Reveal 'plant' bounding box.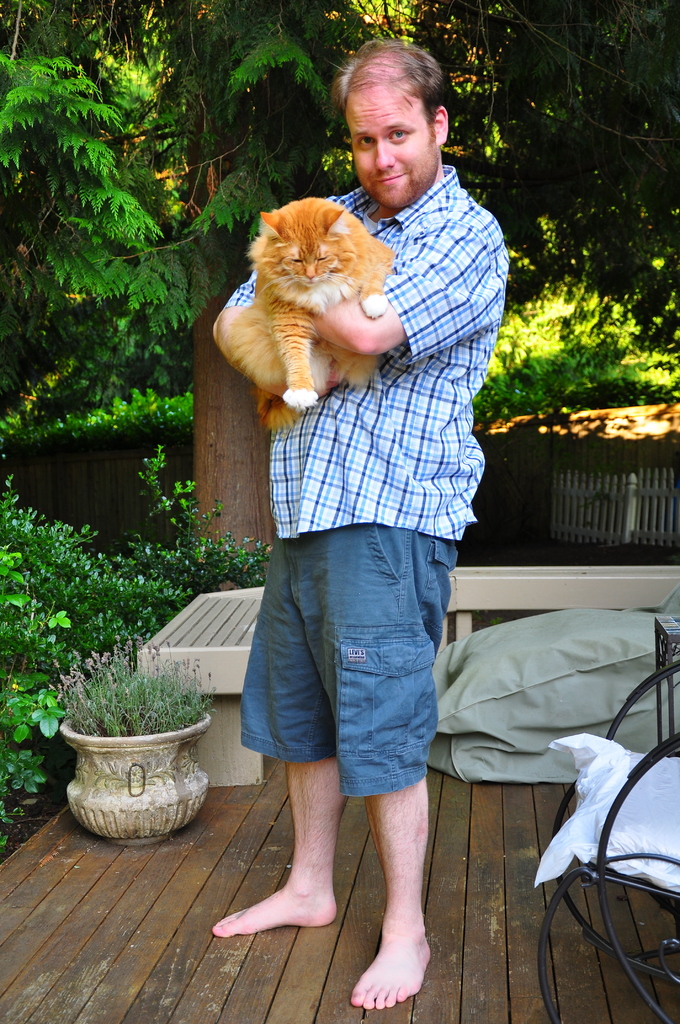
Revealed: 0/669/73/762.
